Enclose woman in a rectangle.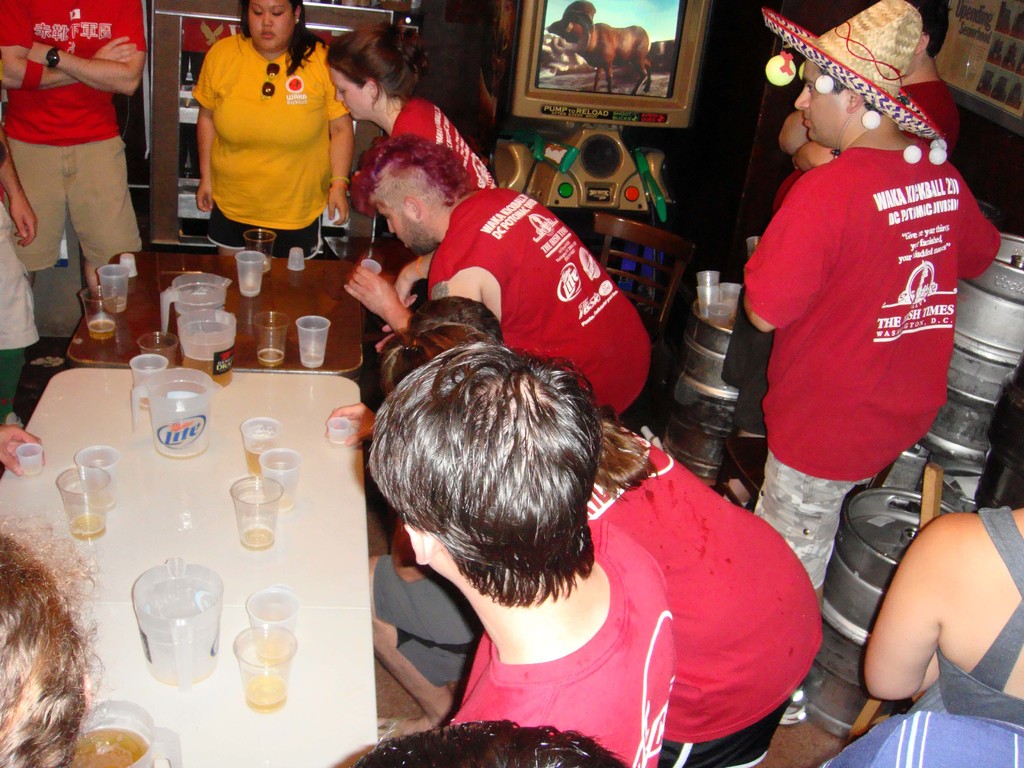
Rect(321, 22, 502, 197).
